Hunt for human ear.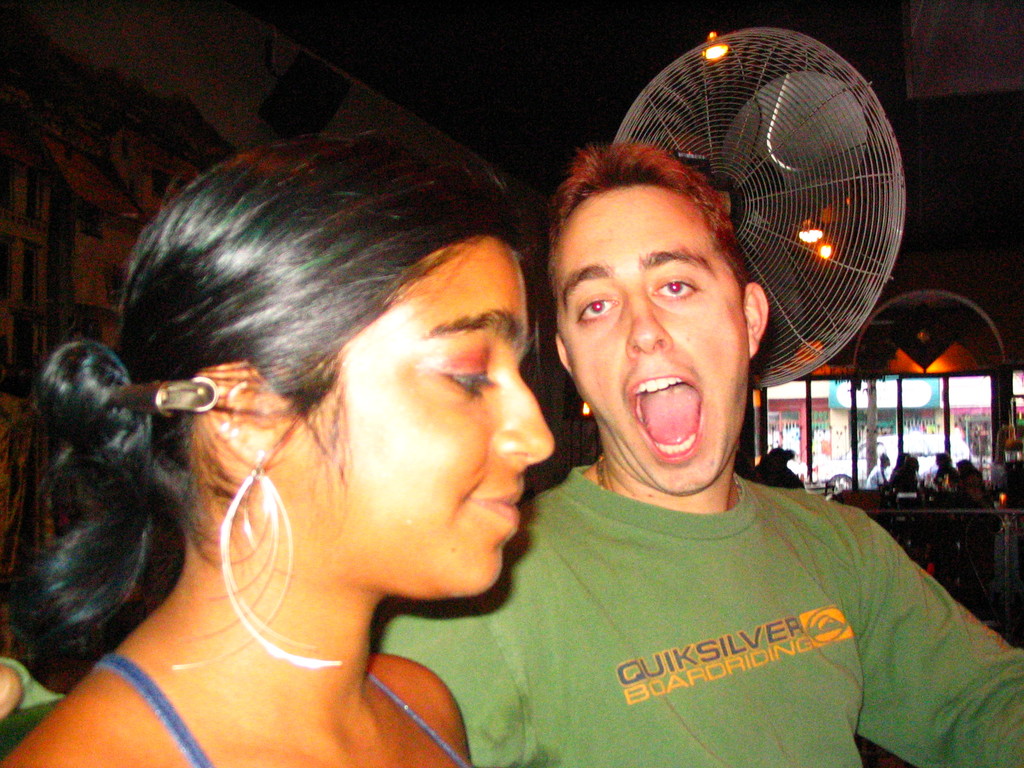
Hunted down at 552, 333, 571, 372.
